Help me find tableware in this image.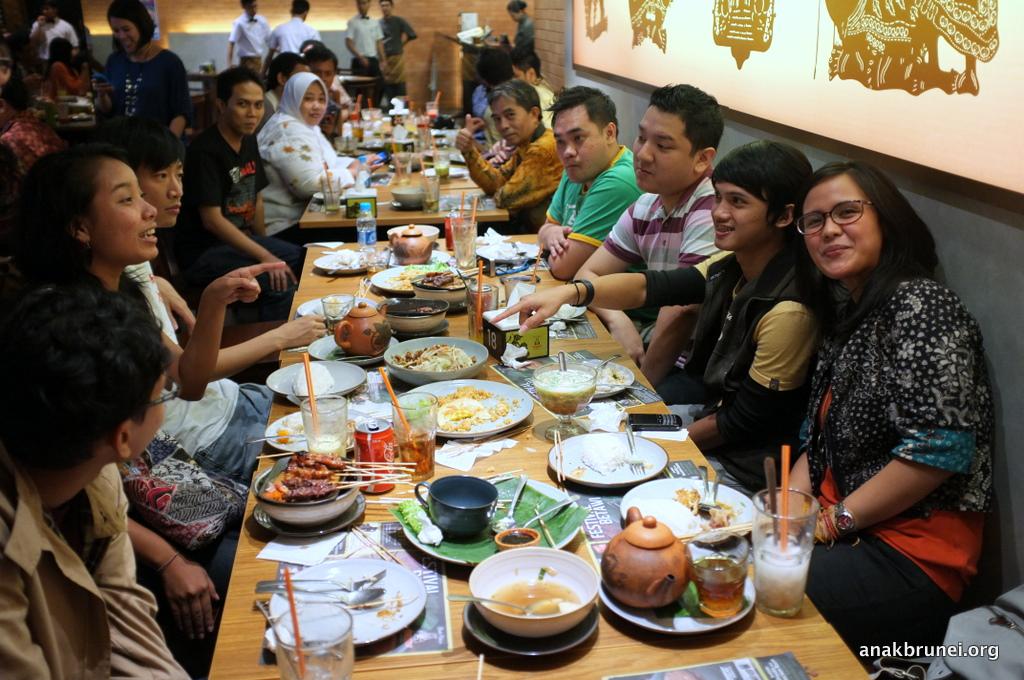
Found it: {"x1": 267, "y1": 355, "x2": 370, "y2": 406}.
